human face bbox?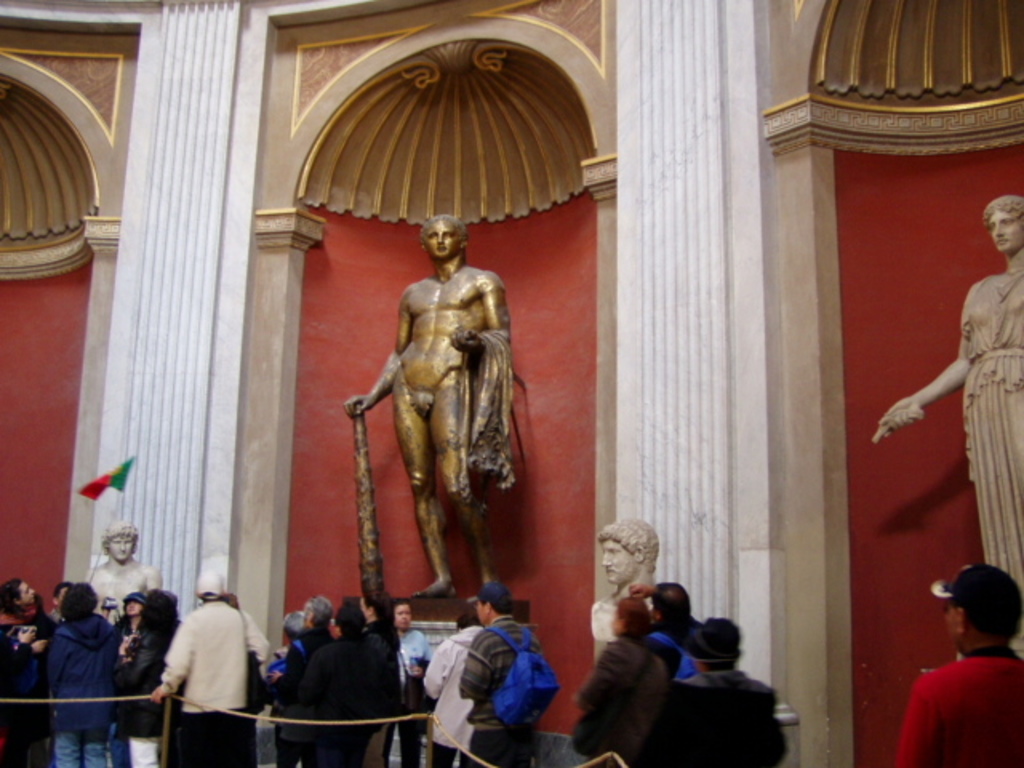
{"left": 298, "top": 602, "right": 312, "bottom": 626}
